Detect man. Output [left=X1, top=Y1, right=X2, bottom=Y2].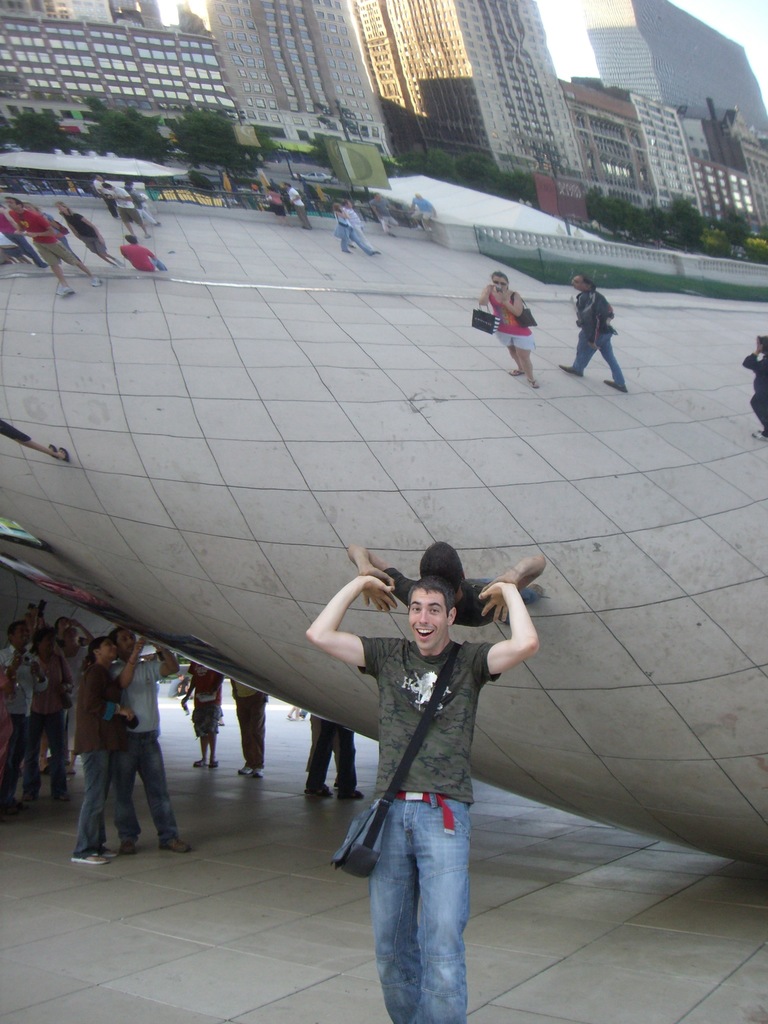
[left=113, top=626, right=181, bottom=853].
